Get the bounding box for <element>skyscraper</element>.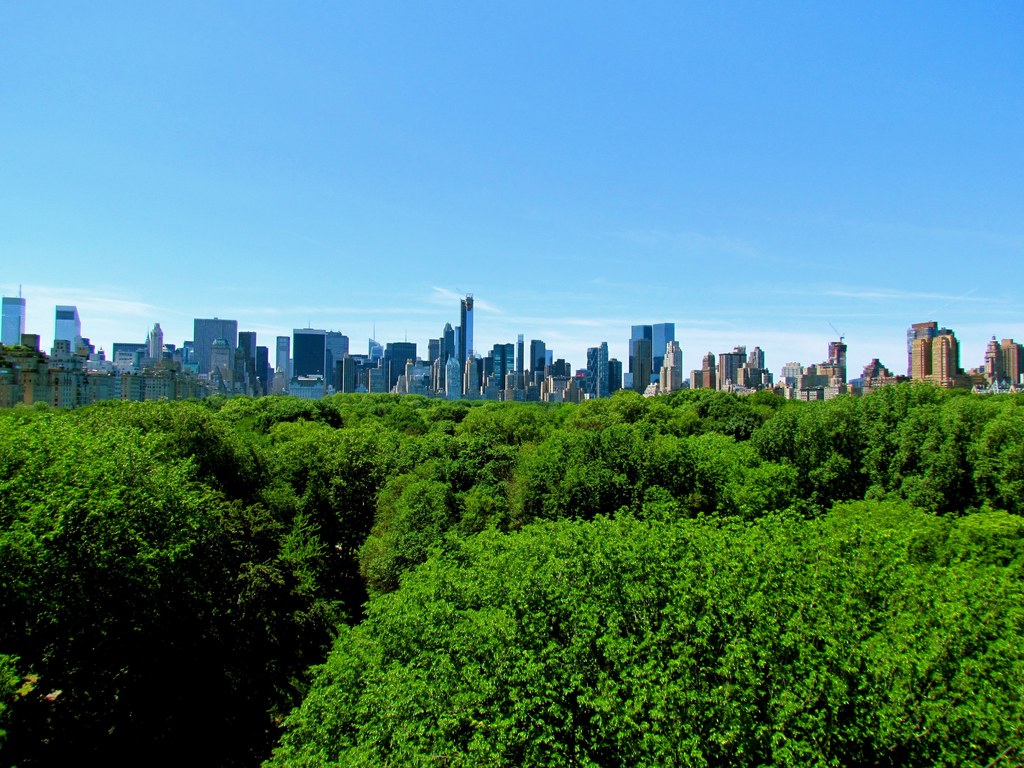
460 294 474 362.
